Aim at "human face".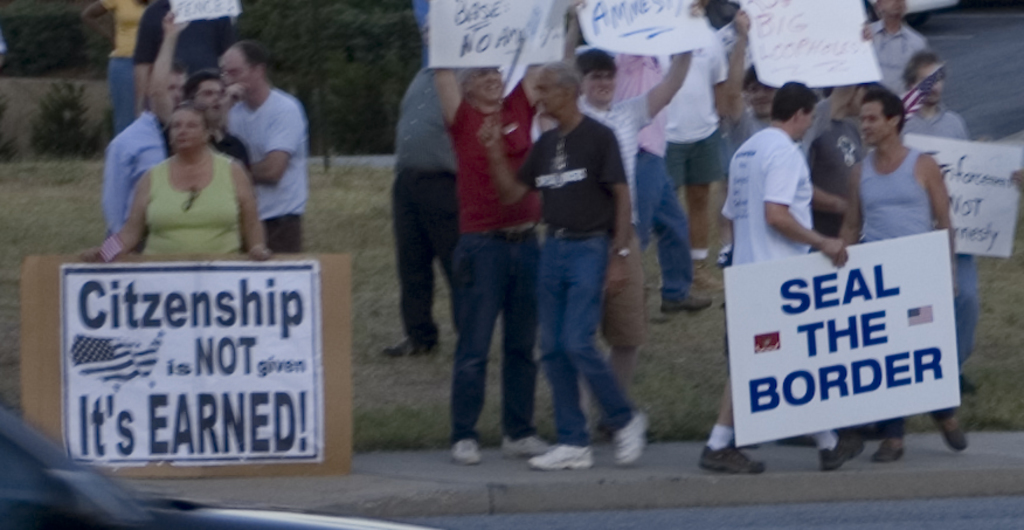
Aimed at bbox(469, 67, 498, 104).
